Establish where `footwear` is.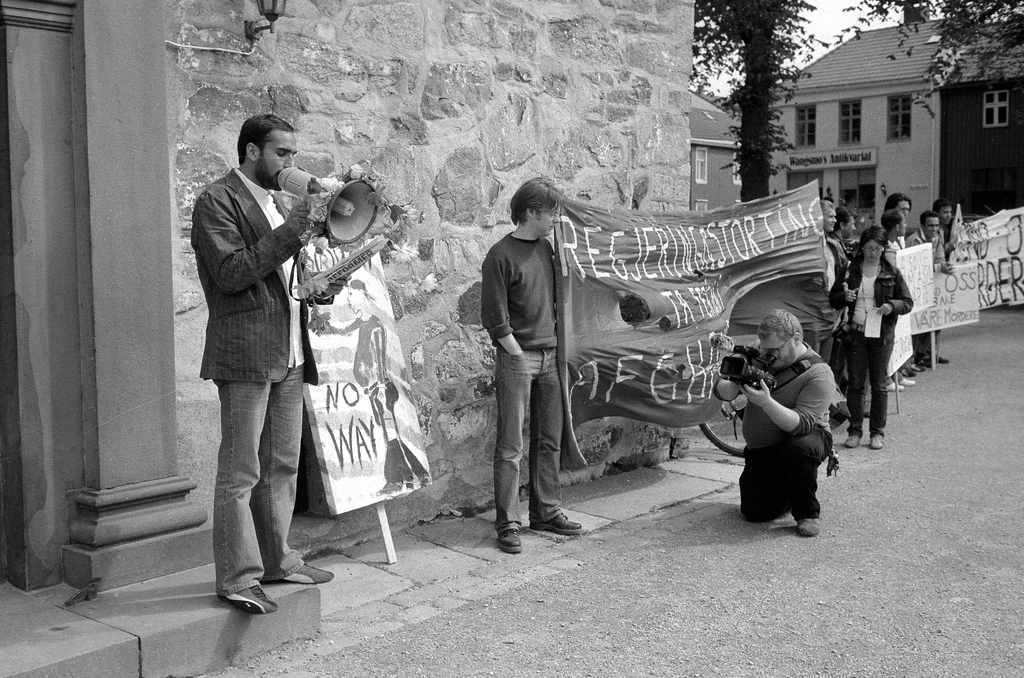
Established at [x1=870, y1=434, x2=881, y2=450].
